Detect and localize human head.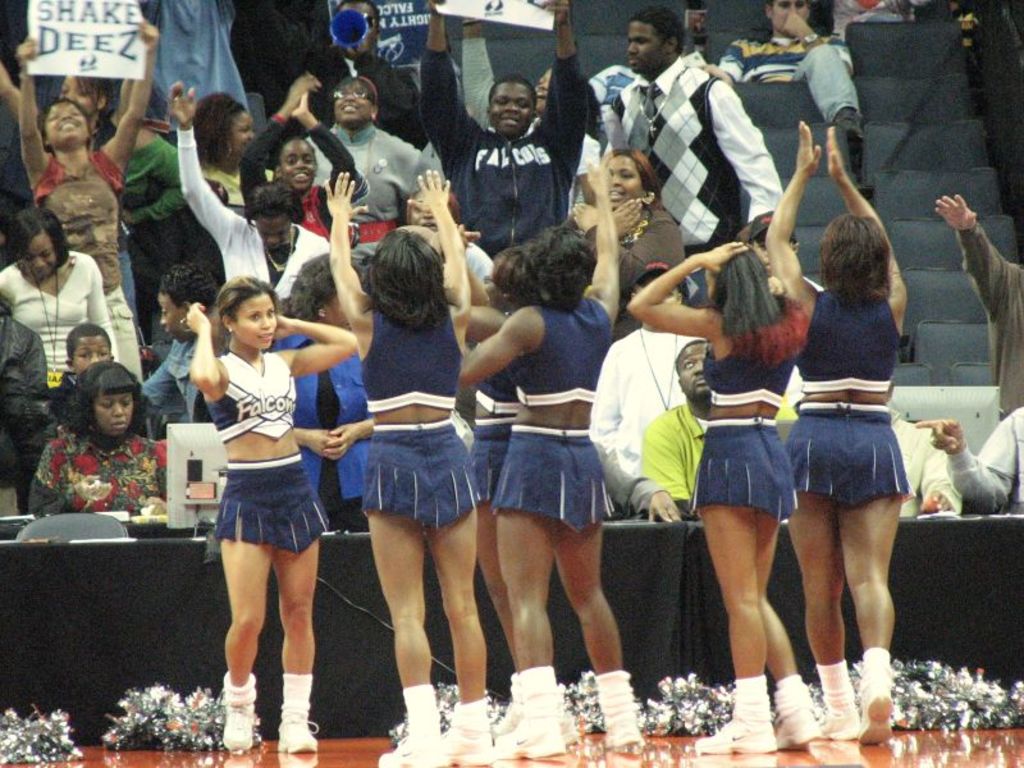
Localized at (529,223,589,311).
